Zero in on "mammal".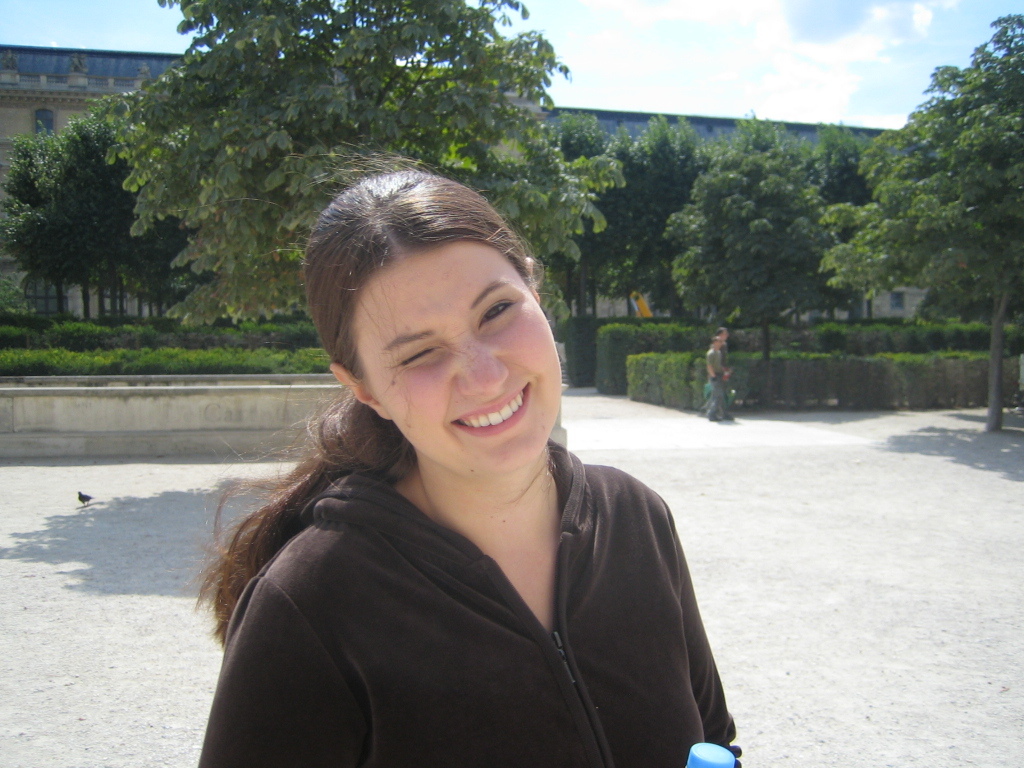
Zeroed in: <bbox>159, 185, 726, 767</bbox>.
